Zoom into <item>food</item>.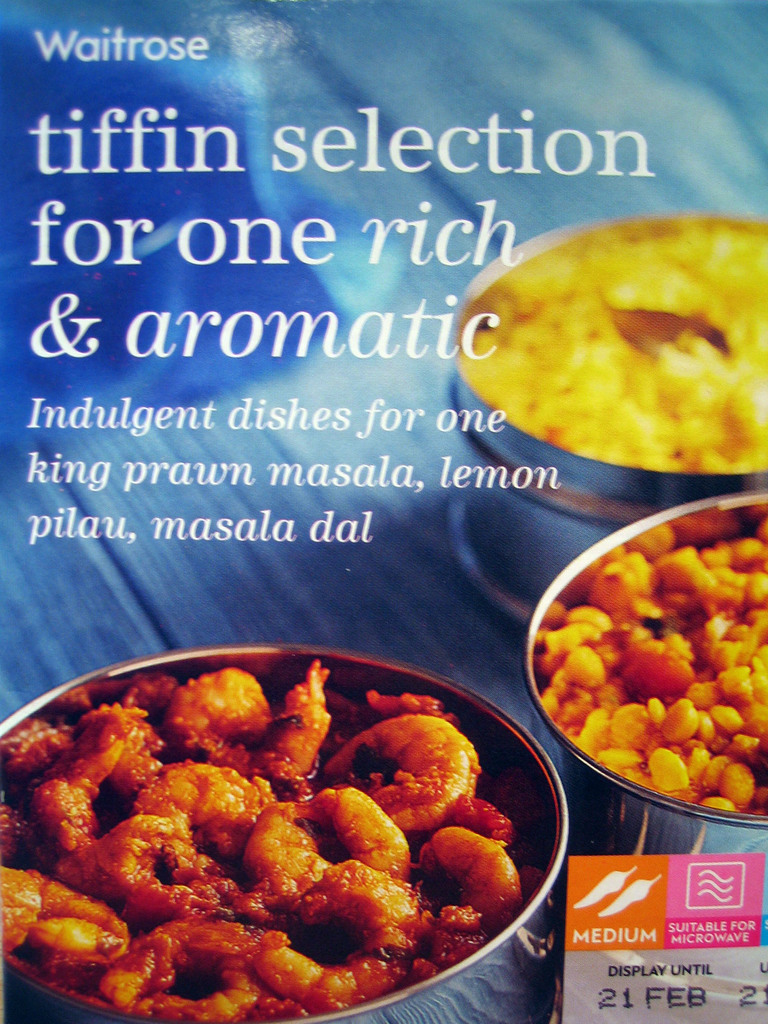
Zoom target: [x1=460, y1=220, x2=767, y2=477].
